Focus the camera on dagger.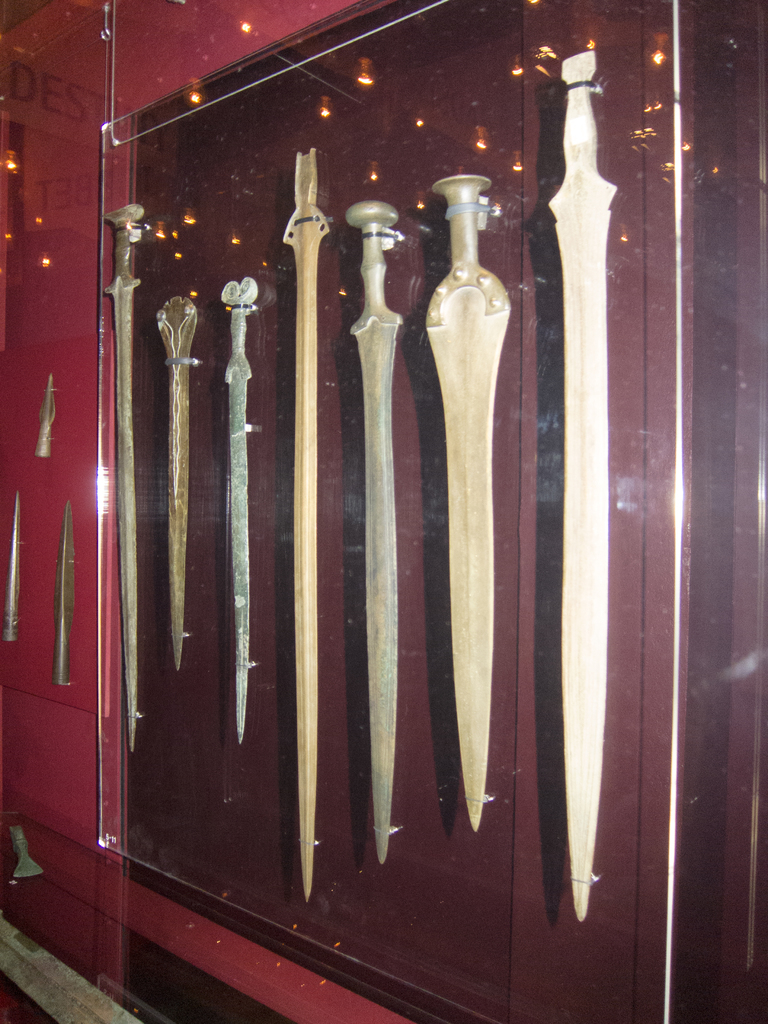
Focus region: (422, 169, 515, 834).
